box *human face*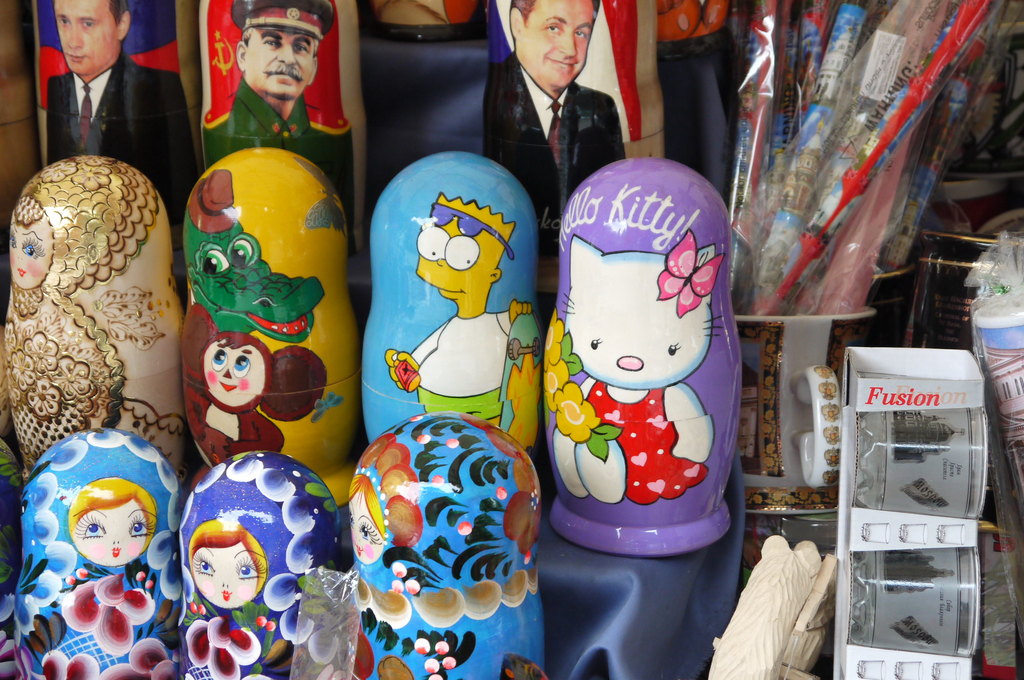
locate(412, 225, 493, 303)
